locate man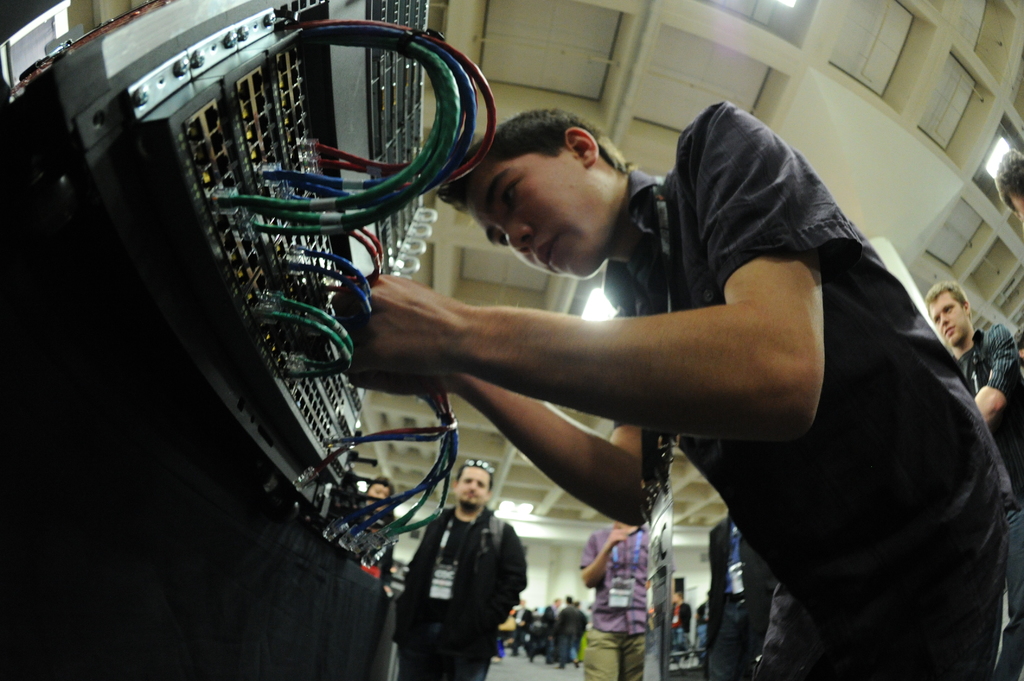
[589,512,660,680]
